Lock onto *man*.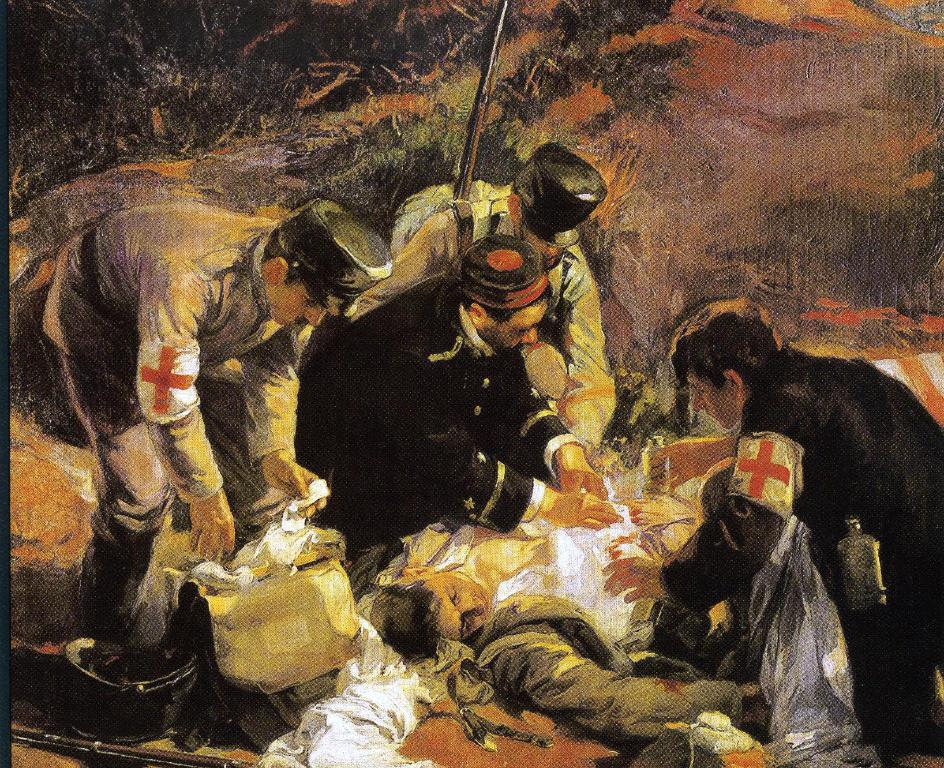
Locked: pyautogui.locateOnScreen(598, 294, 943, 758).
